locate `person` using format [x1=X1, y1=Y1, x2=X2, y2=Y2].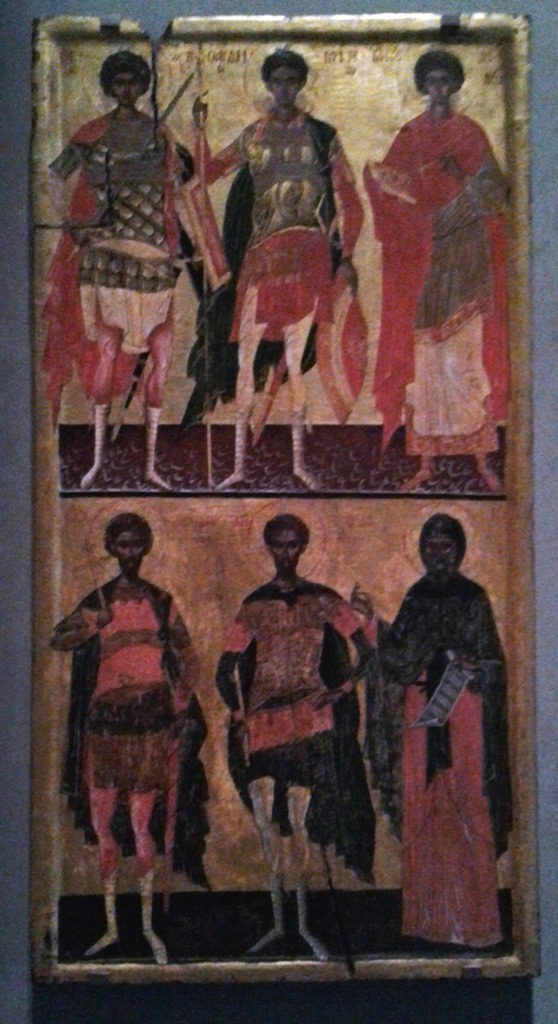
[x1=36, y1=49, x2=211, y2=468].
